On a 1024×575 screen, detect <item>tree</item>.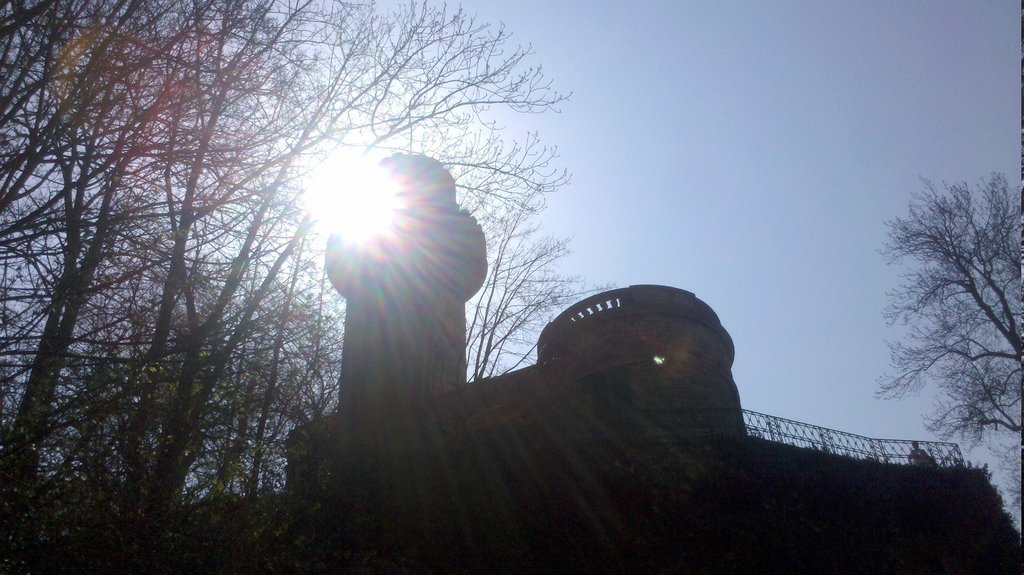
{"left": 456, "top": 139, "right": 589, "bottom": 421}.
